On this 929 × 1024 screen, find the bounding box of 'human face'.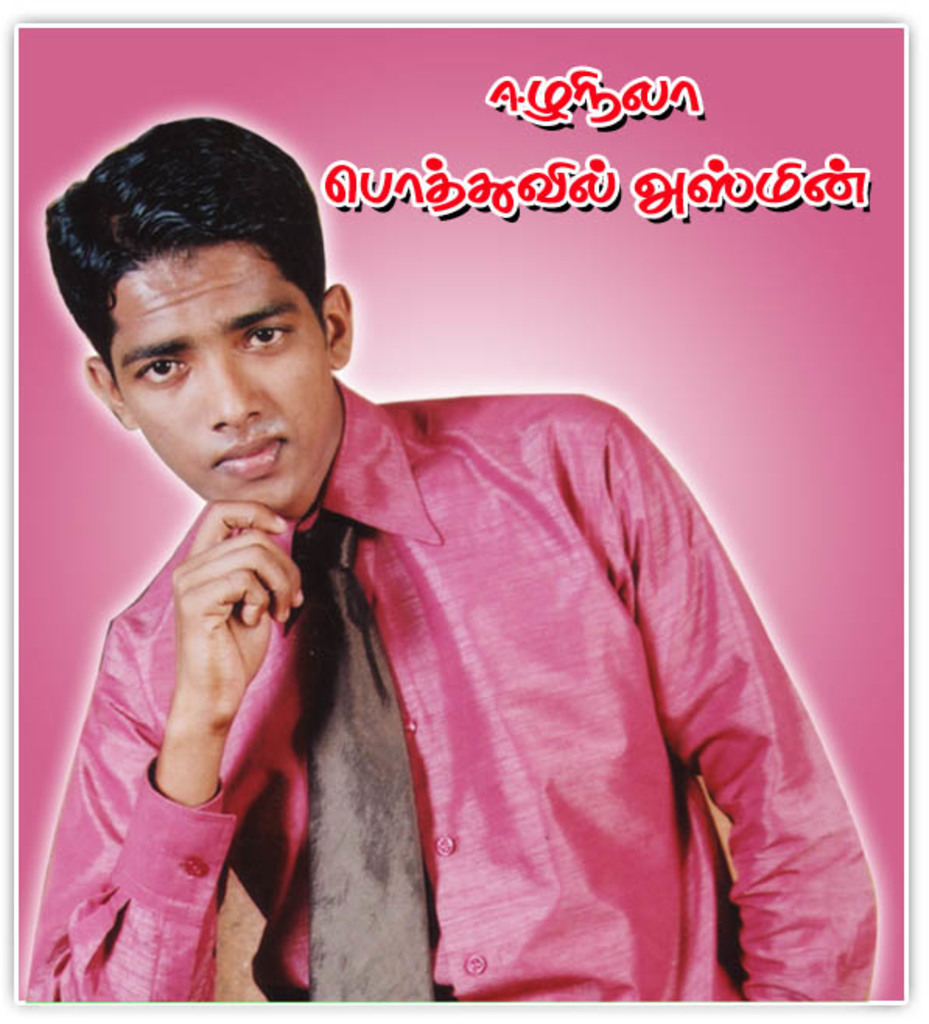
Bounding box: 109,251,321,515.
